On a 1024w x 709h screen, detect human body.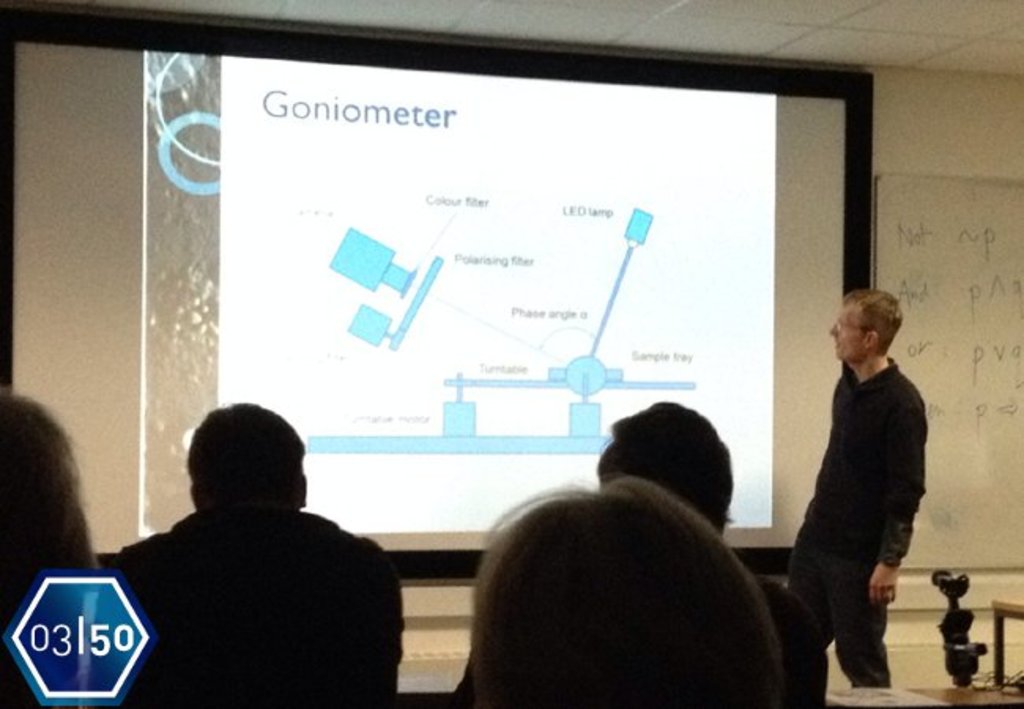
rect(786, 238, 926, 703).
